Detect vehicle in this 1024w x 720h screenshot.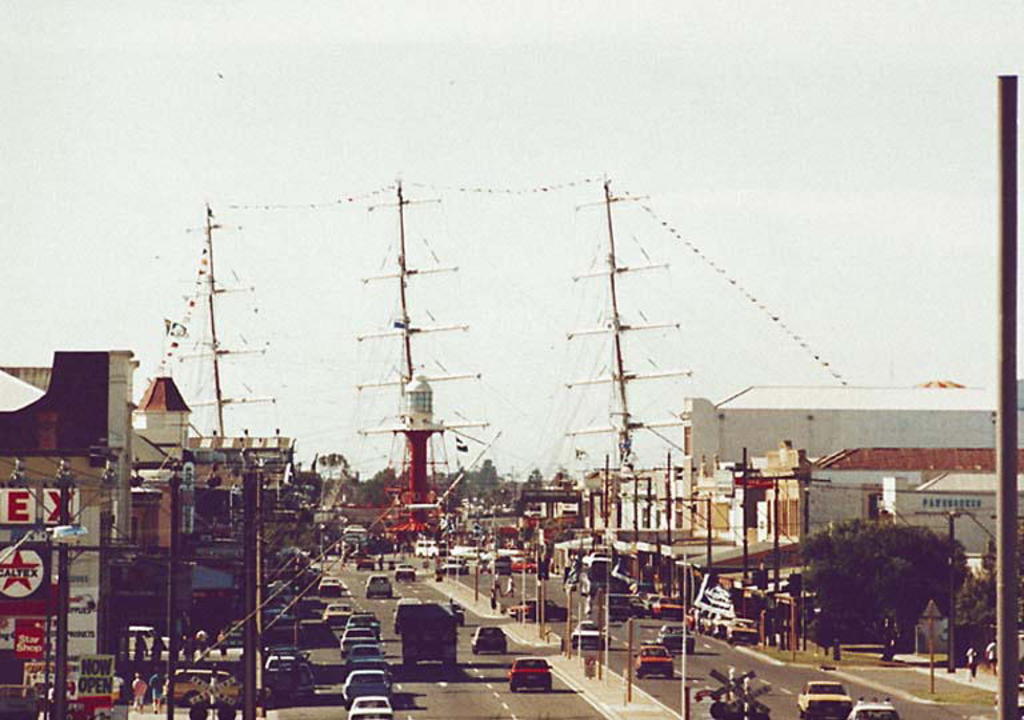
Detection: <bbox>389, 592, 452, 668</bbox>.
